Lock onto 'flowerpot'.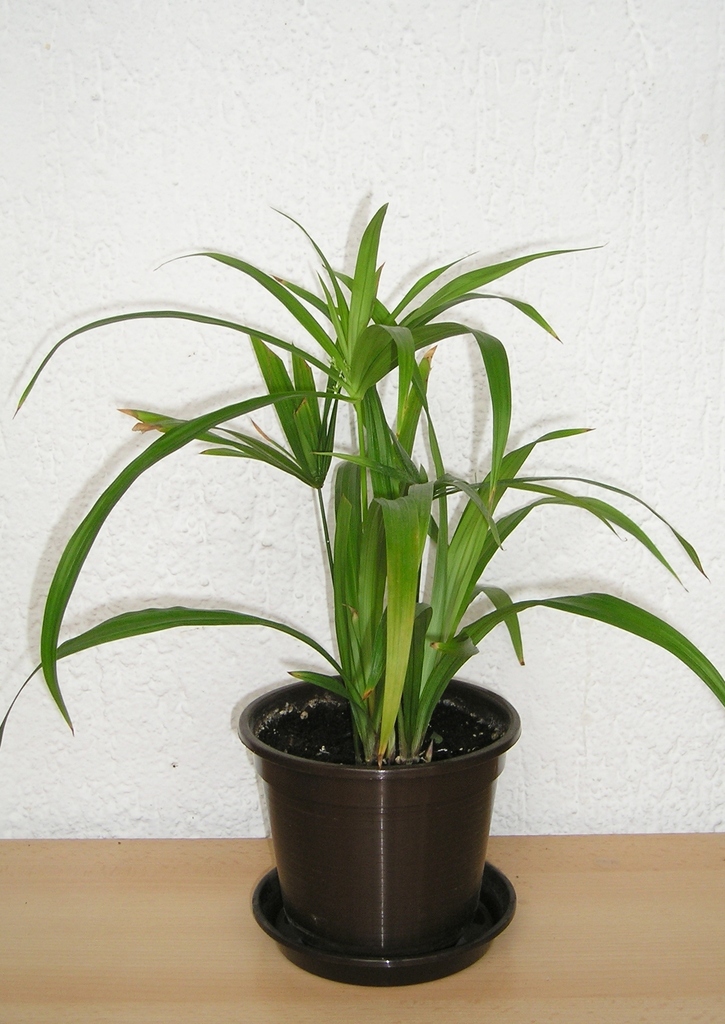
Locked: box(234, 679, 524, 958).
